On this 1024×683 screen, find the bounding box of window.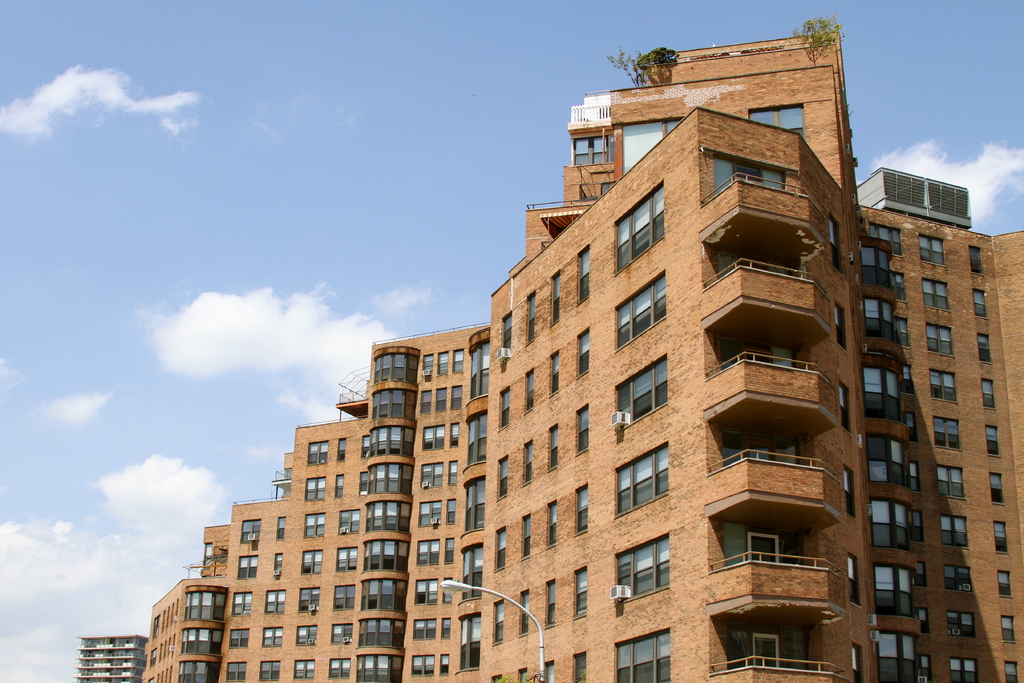
Bounding box: left=328, top=660, right=350, bottom=677.
